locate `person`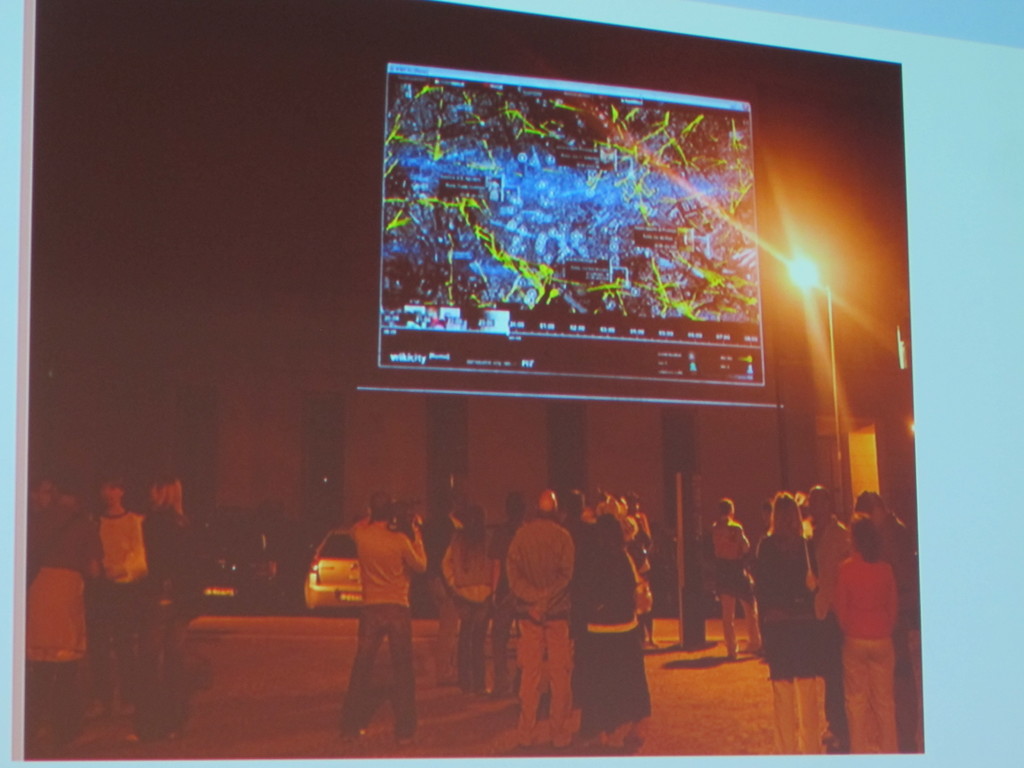
select_region(100, 474, 144, 721)
